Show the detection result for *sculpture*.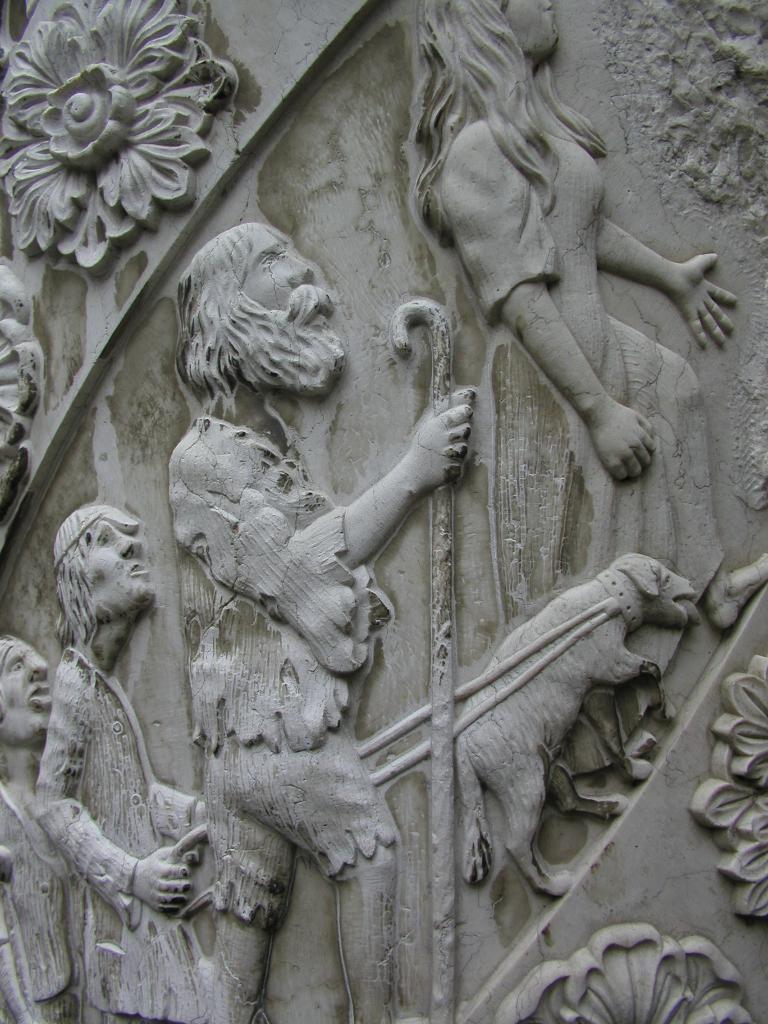
Rect(2, 630, 86, 1023).
